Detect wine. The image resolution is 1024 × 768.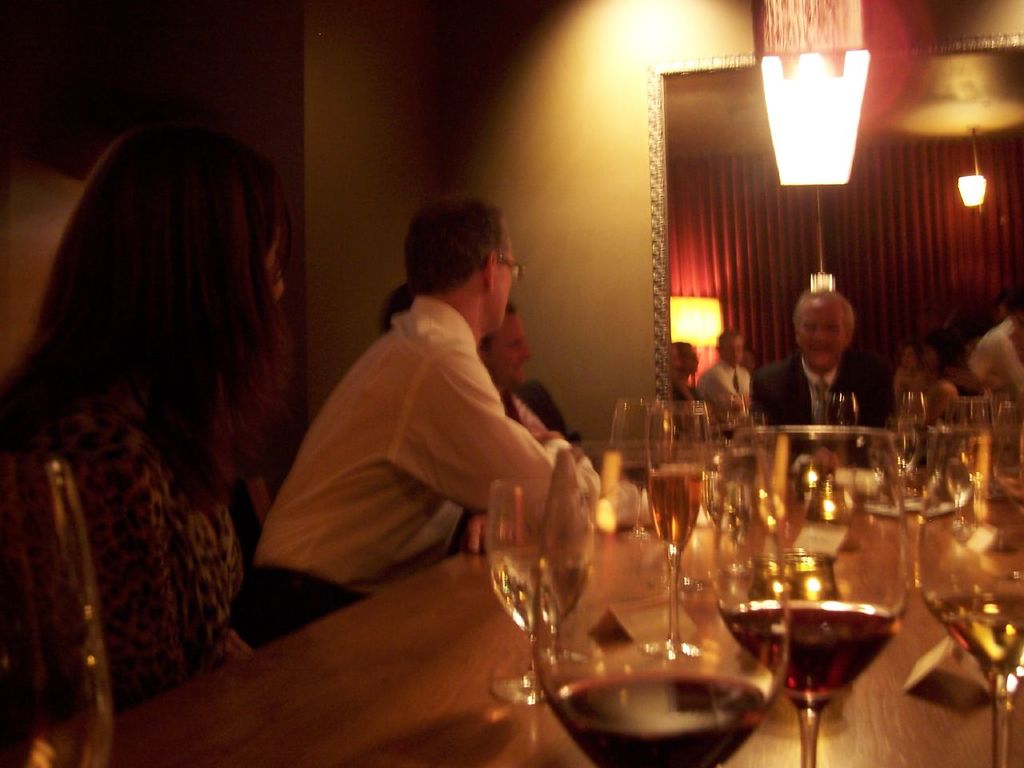
box(616, 462, 660, 486).
